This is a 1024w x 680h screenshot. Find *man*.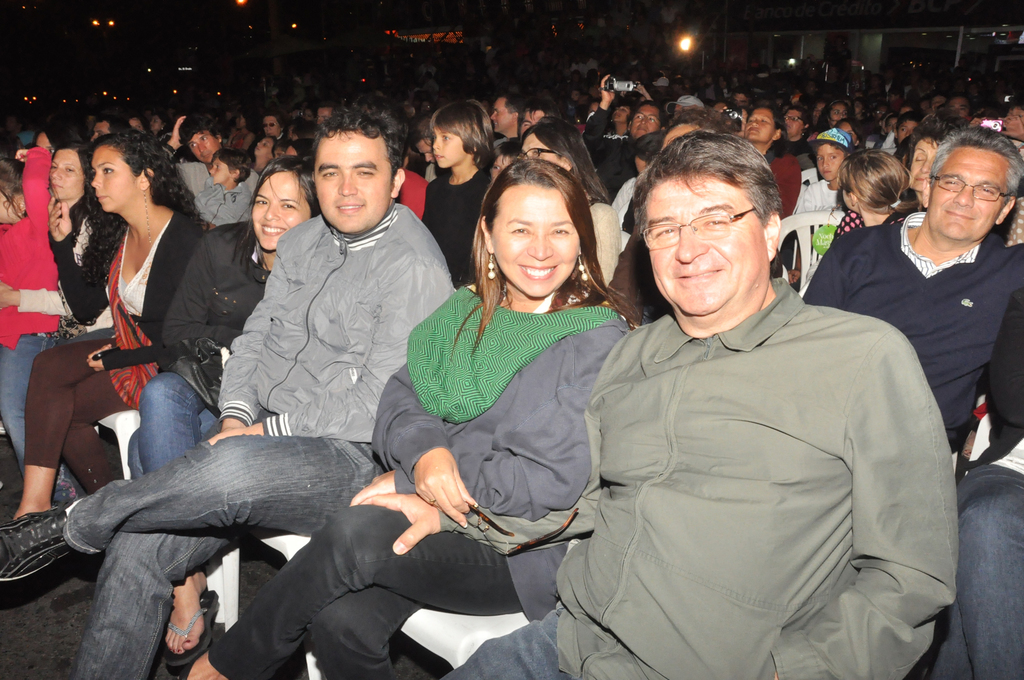
Bounding box: box(163, 112, 261, 199).
